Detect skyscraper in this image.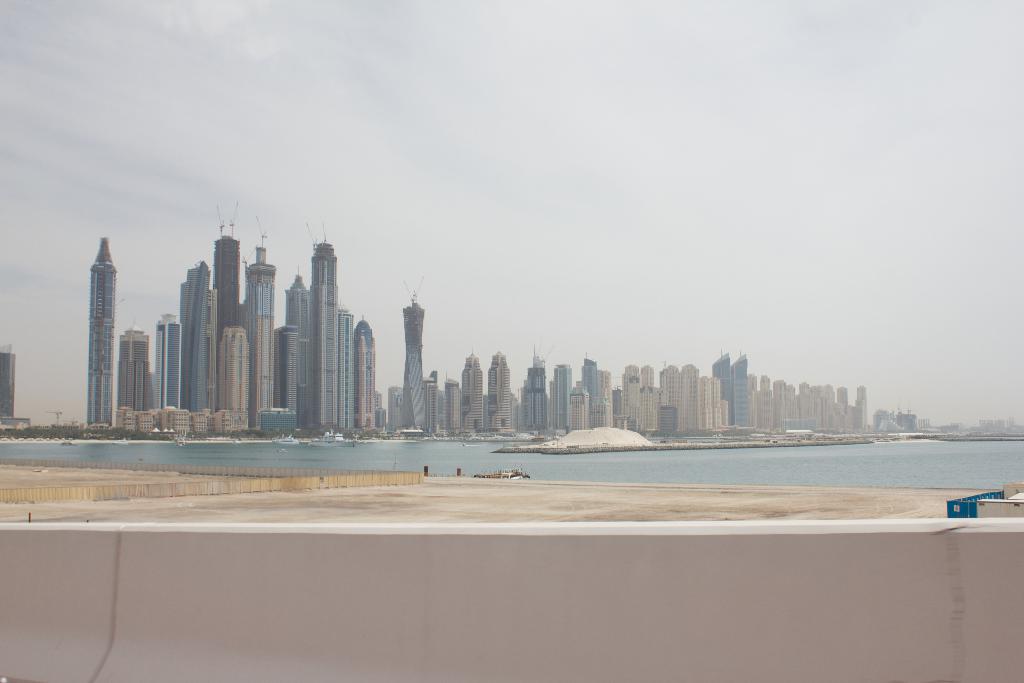
Detection: 559/388/600/427.
